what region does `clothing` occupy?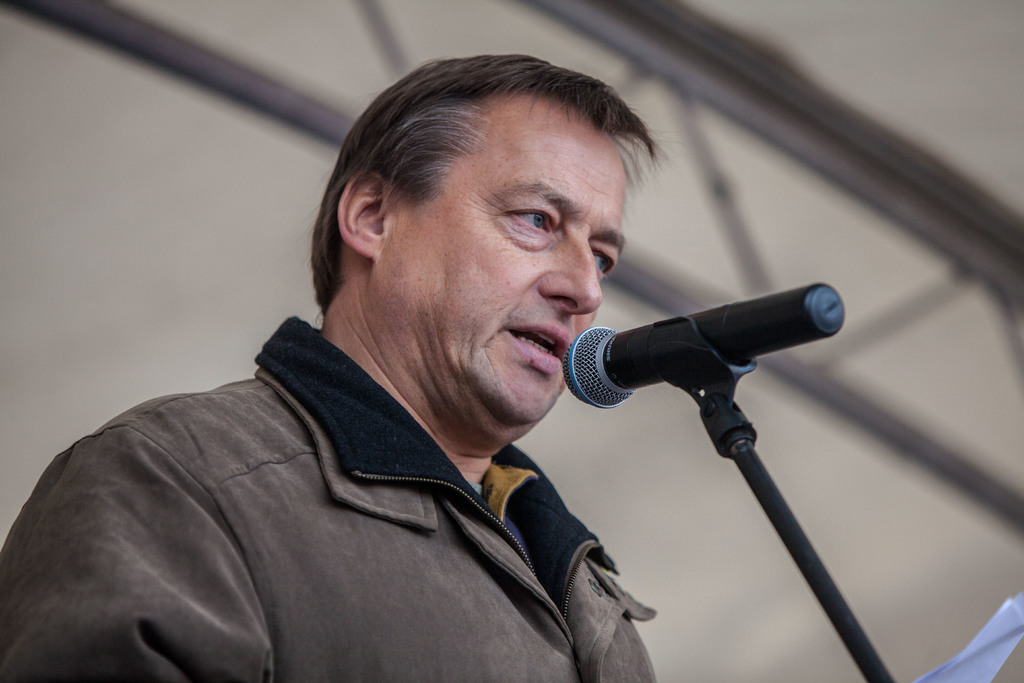
[left=10, top=324, right=693, bottom=679].
